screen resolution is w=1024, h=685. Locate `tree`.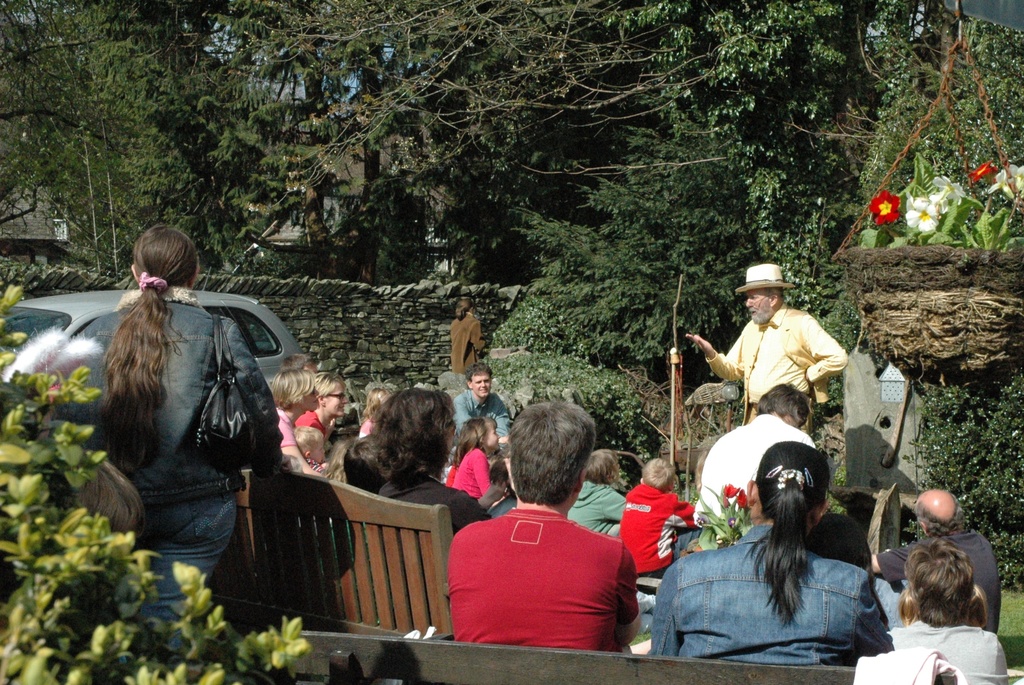
[234,248,294,299].
